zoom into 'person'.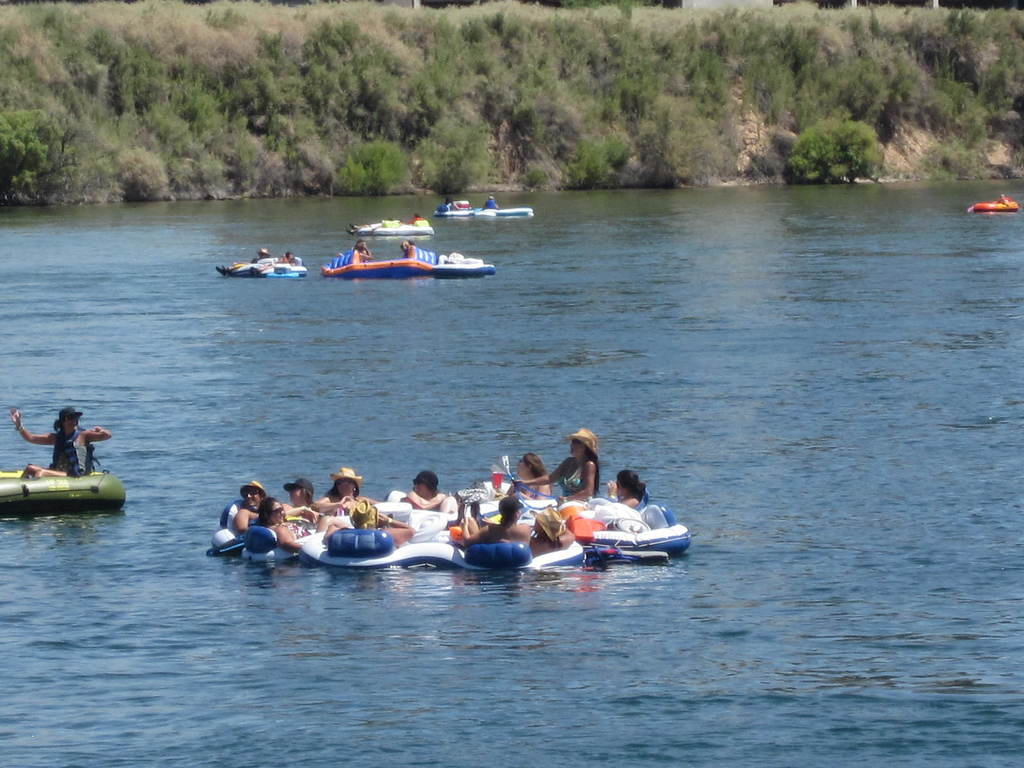
Zoom target: box(503, 452, 558, 503).
